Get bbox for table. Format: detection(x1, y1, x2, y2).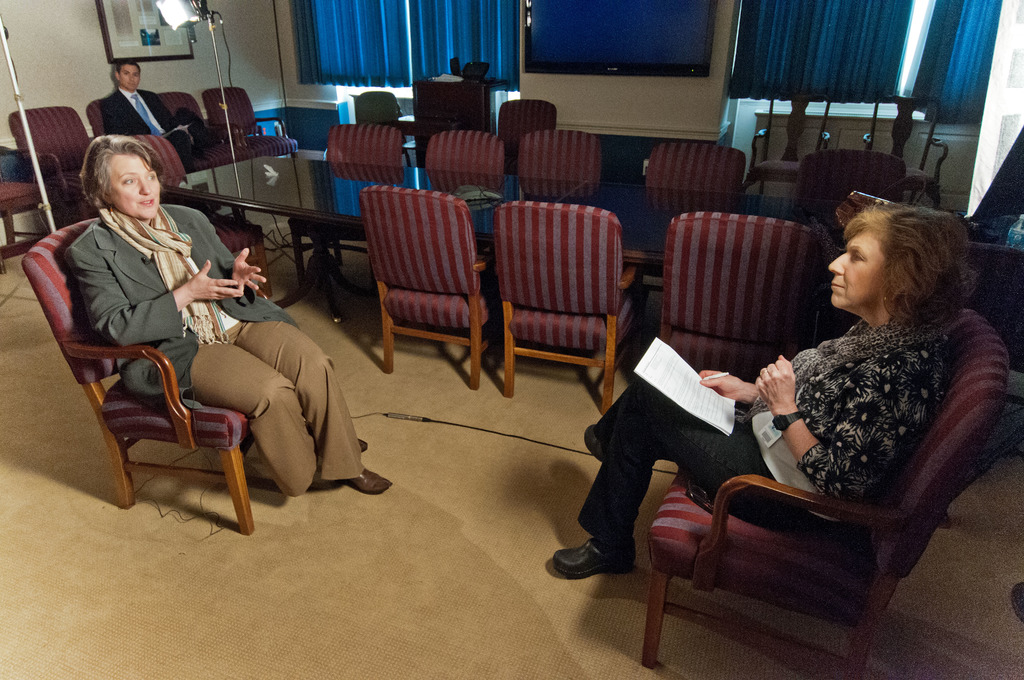
detection(158, 147, 840, 325).
